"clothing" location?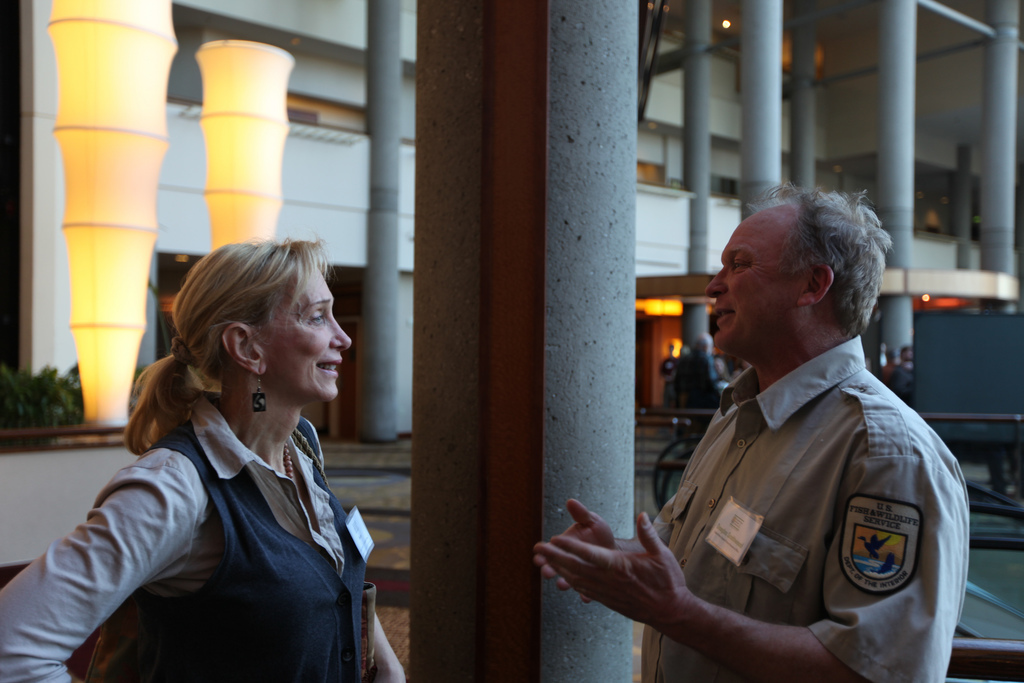
l=634, t=345, r=980, b=682
